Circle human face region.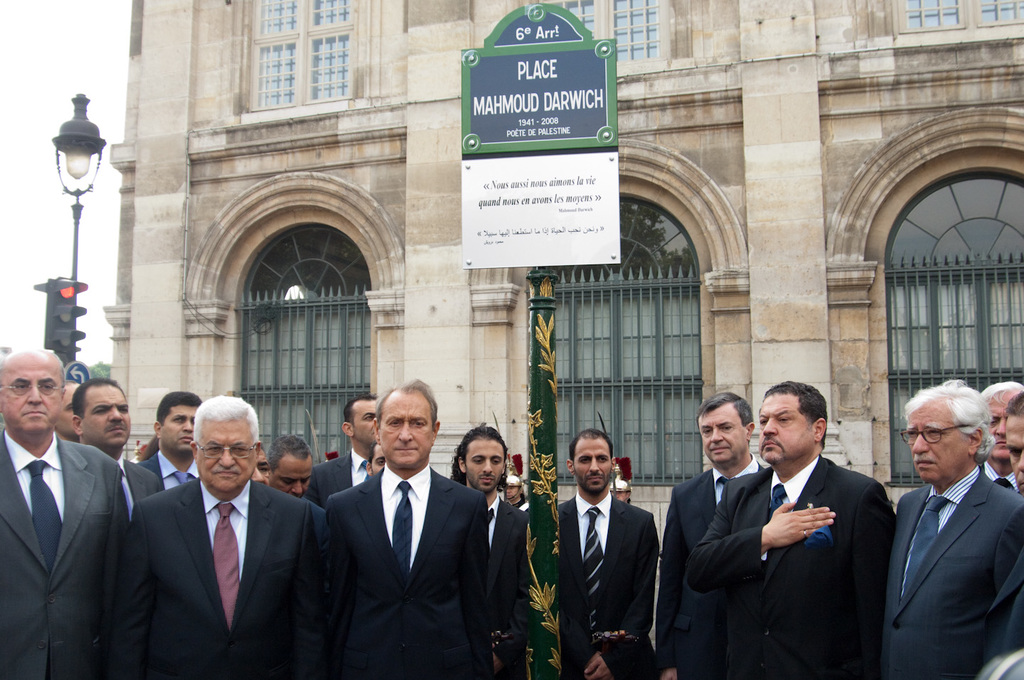
Region: [161, 407, 197, 448].
